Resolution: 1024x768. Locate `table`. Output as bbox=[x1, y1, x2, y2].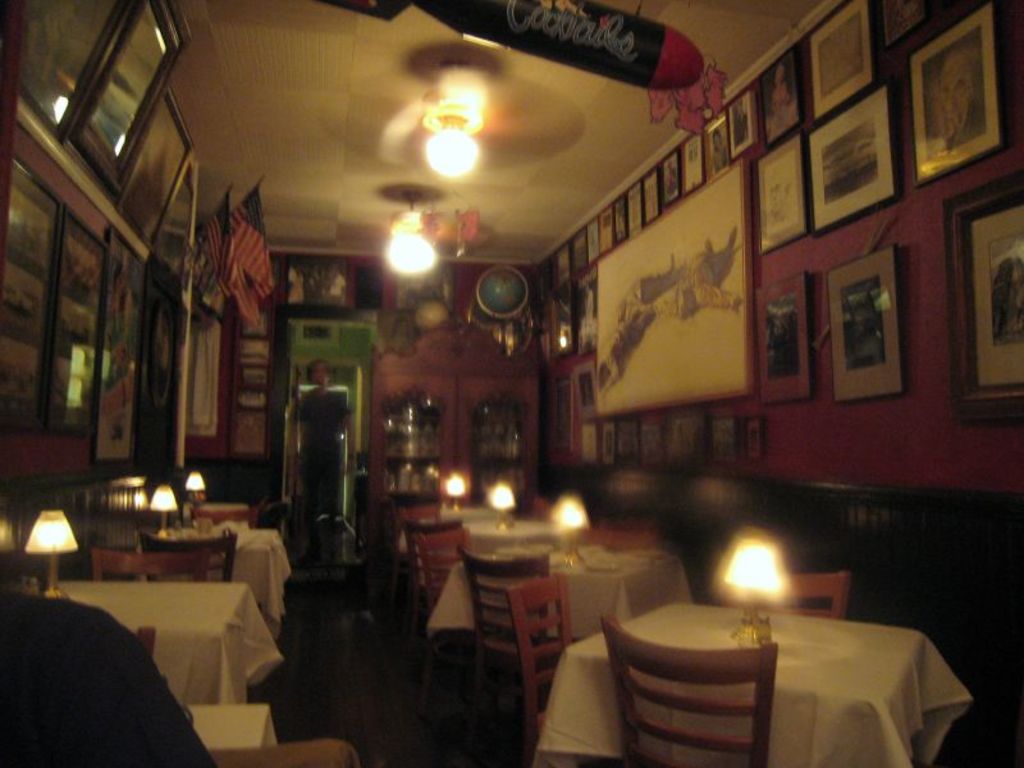
bbox=[540, 558, 960, 767].
